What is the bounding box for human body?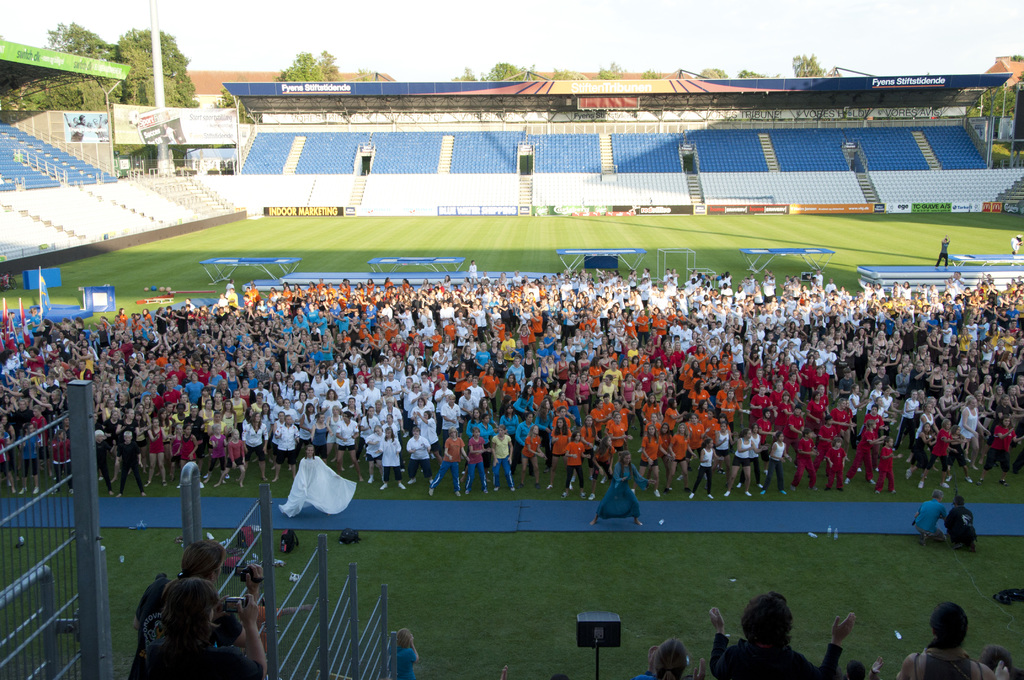
<box>712,364,727,389</box>.
